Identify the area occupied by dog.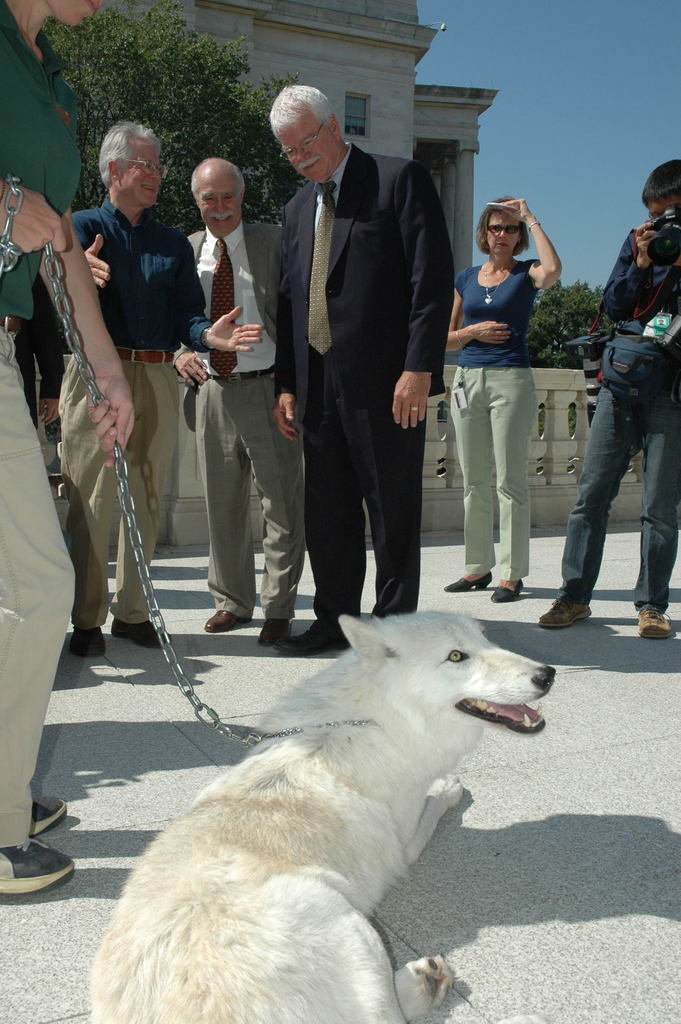
Area: box=[87, 610, 559, 1023].
